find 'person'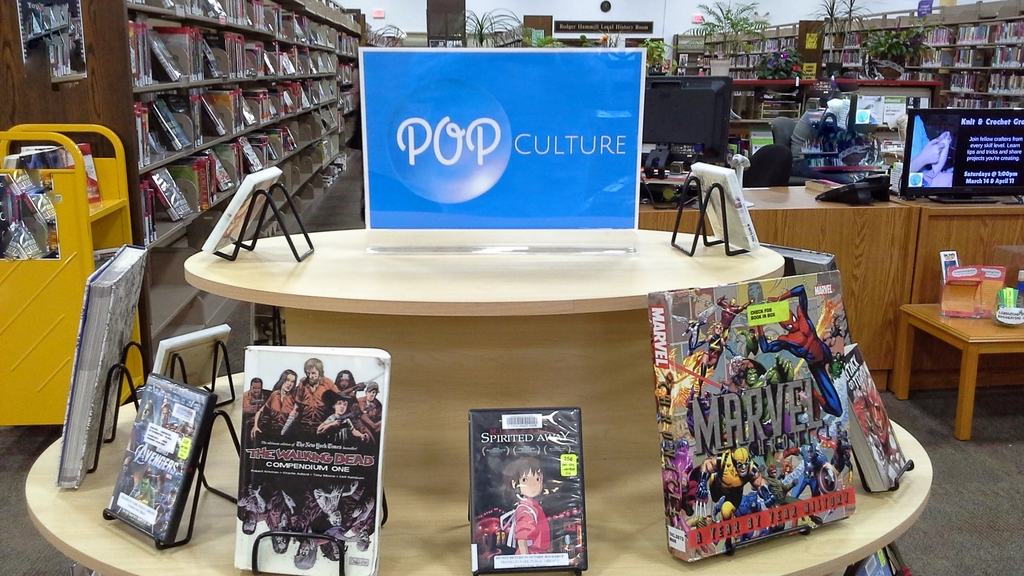
[left=696, top=445, right=778, bottom=516]
